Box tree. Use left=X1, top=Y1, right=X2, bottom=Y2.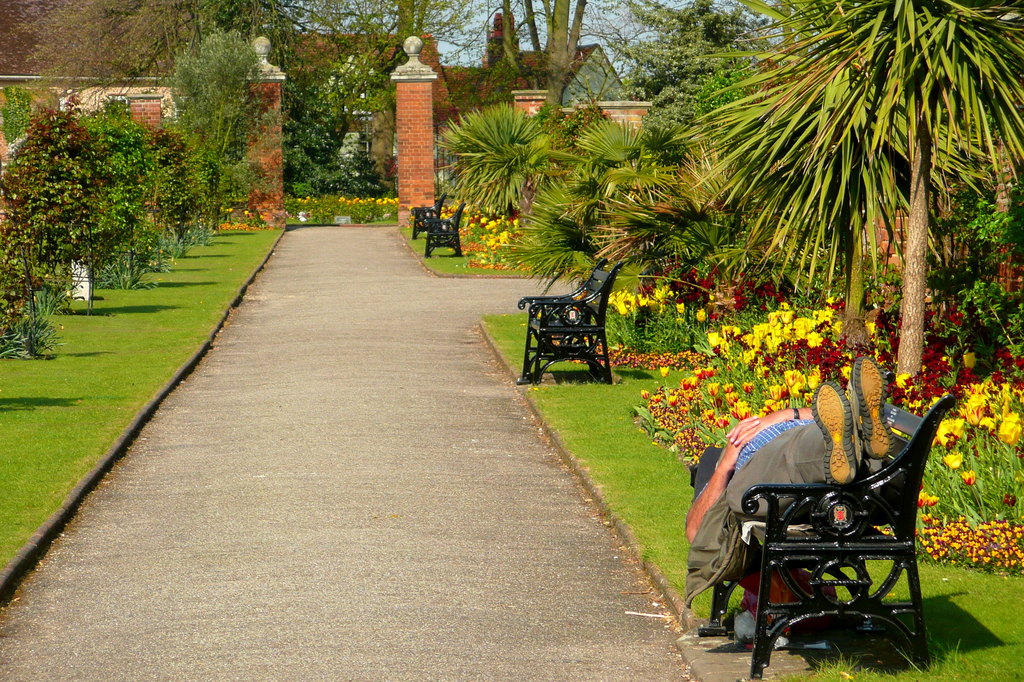
left=748, top=0, right=984, bottom=338.
